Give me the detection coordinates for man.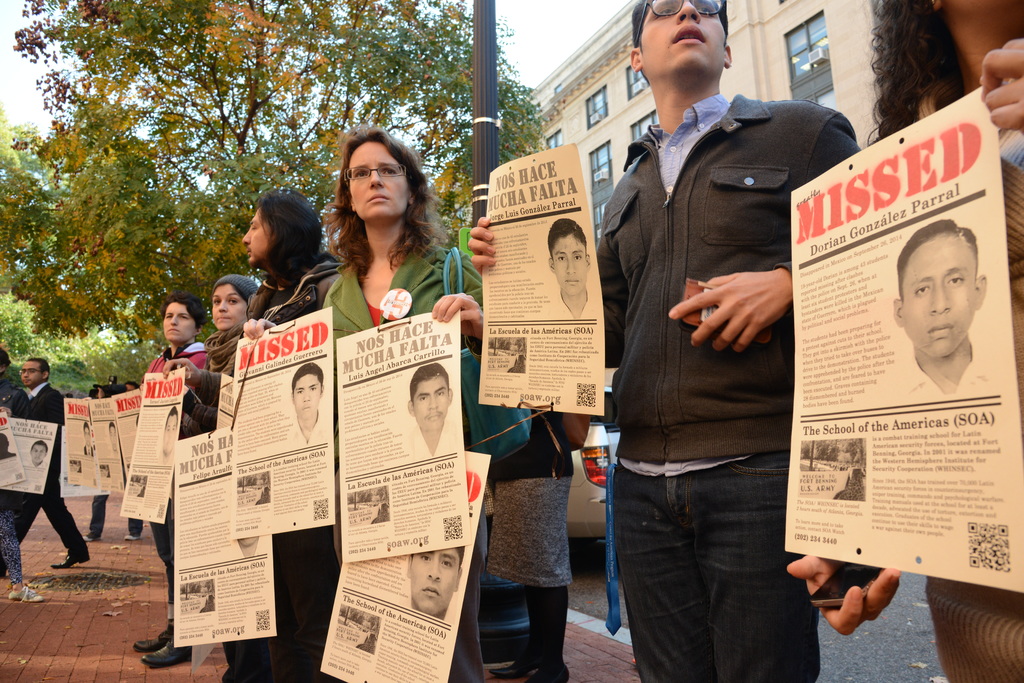
405,360,460,451.
